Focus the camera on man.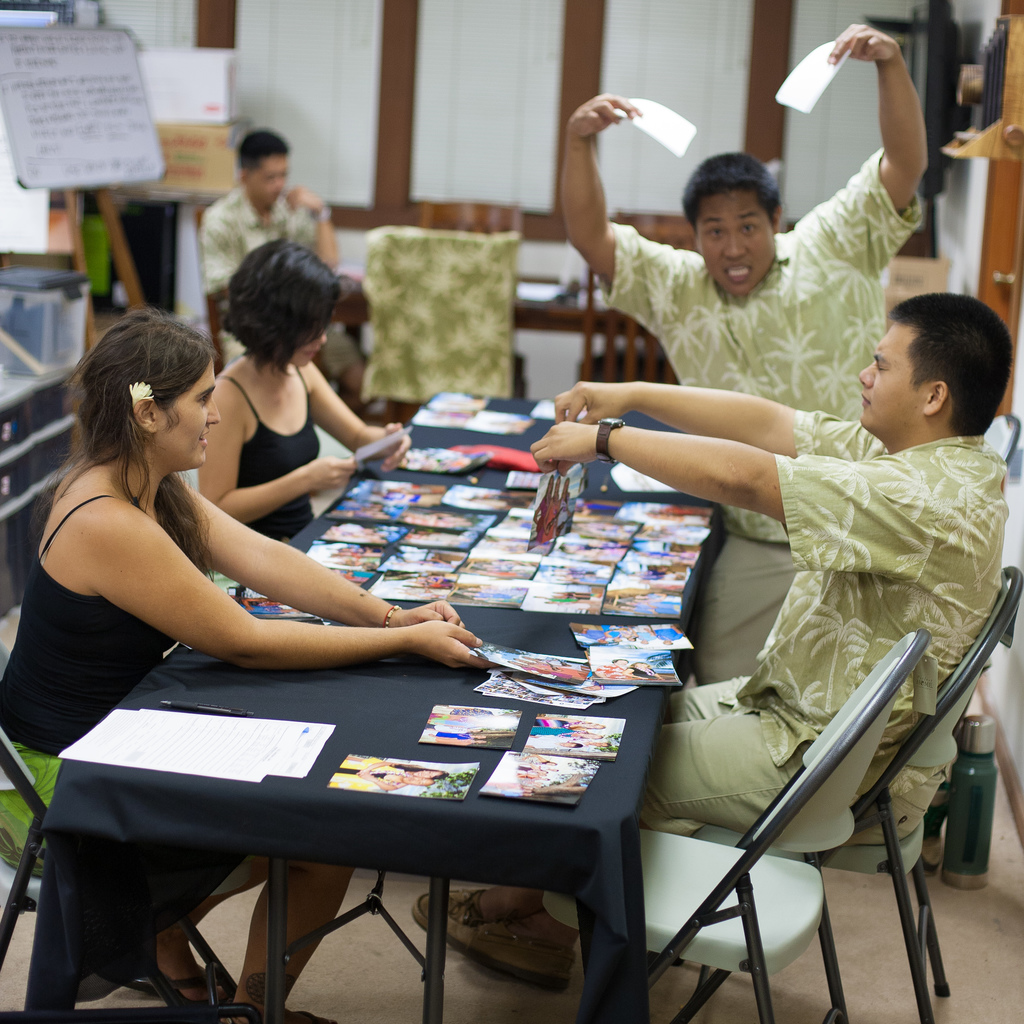
Focus region: rect(417, 287, 1016, 1000).
